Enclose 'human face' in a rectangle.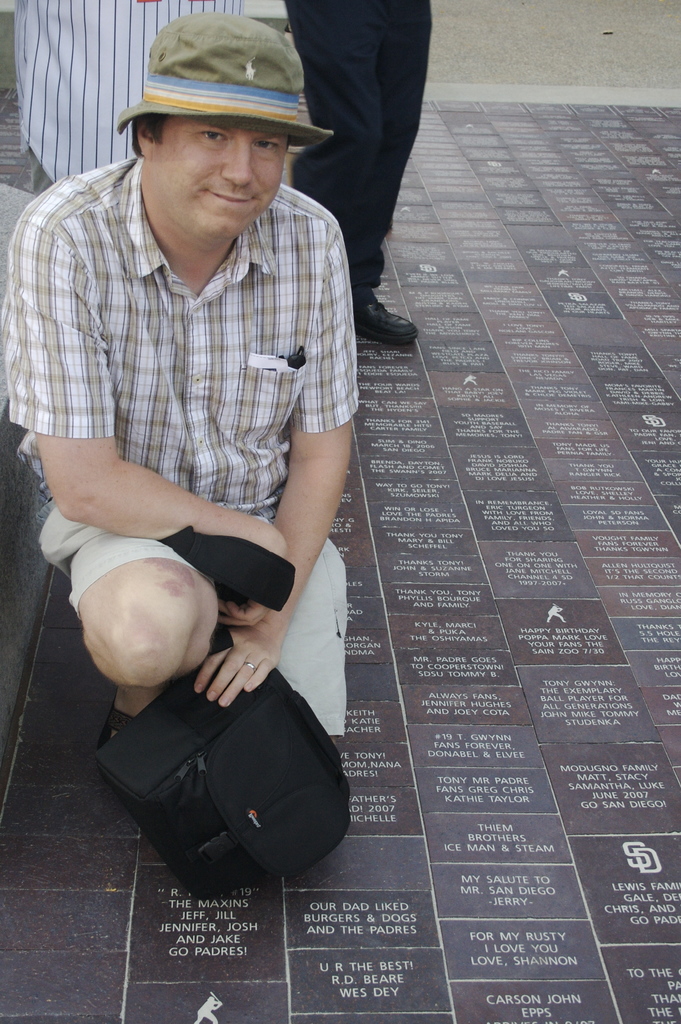
<bbox>149, 116, 287, 245</bbox>.
